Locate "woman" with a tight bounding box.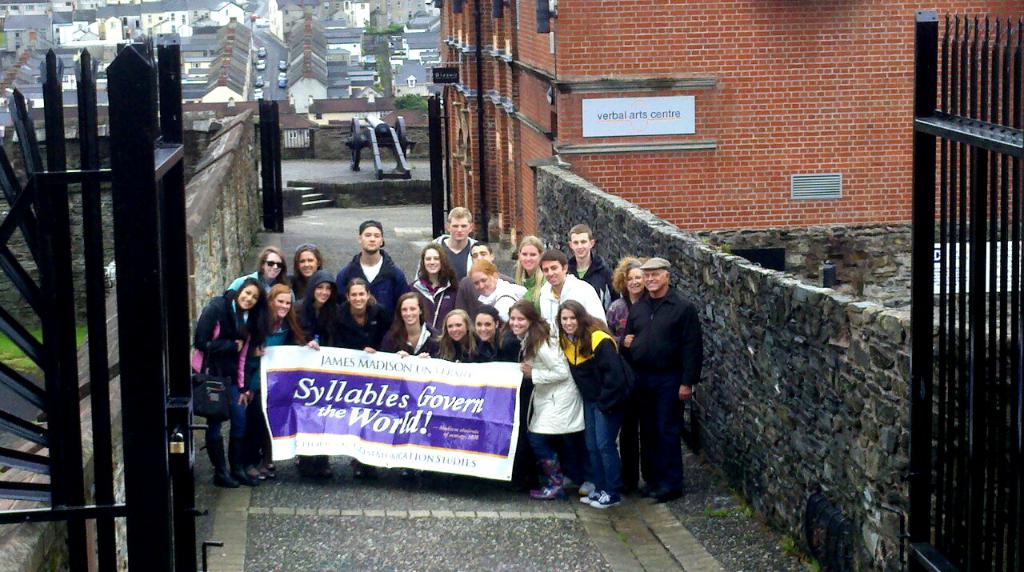
<bbox>516, 233, 547, 310</bbox>.
